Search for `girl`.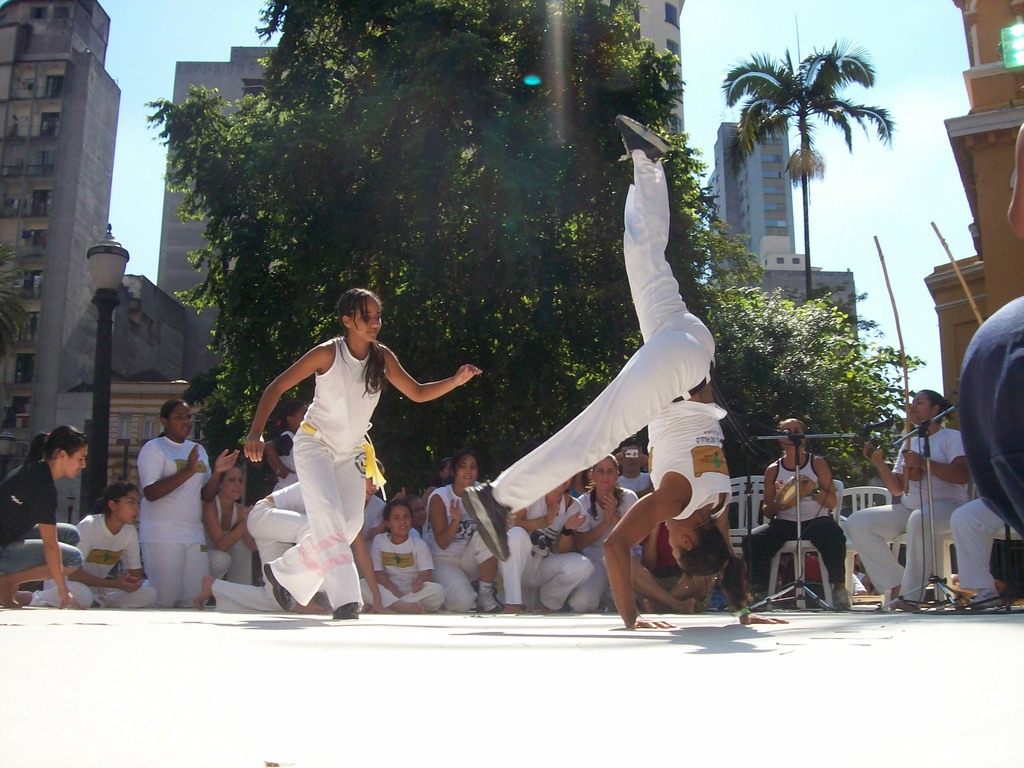
Found at <box>14,484,156,608</box>.
